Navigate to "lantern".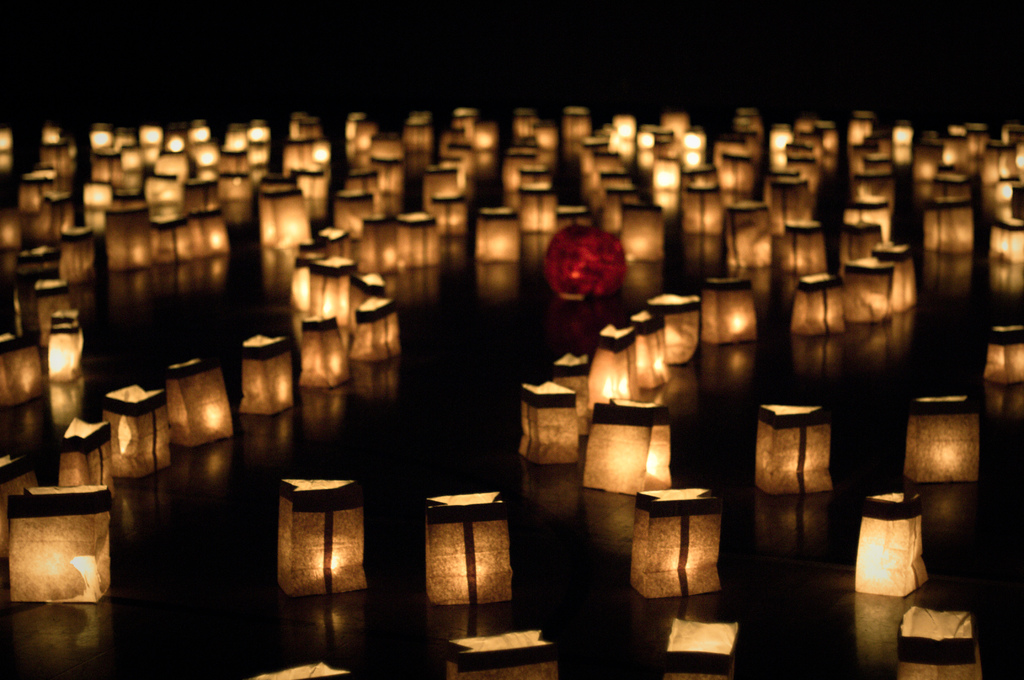
Navigation target: <box>426,495,511,603</box>.
